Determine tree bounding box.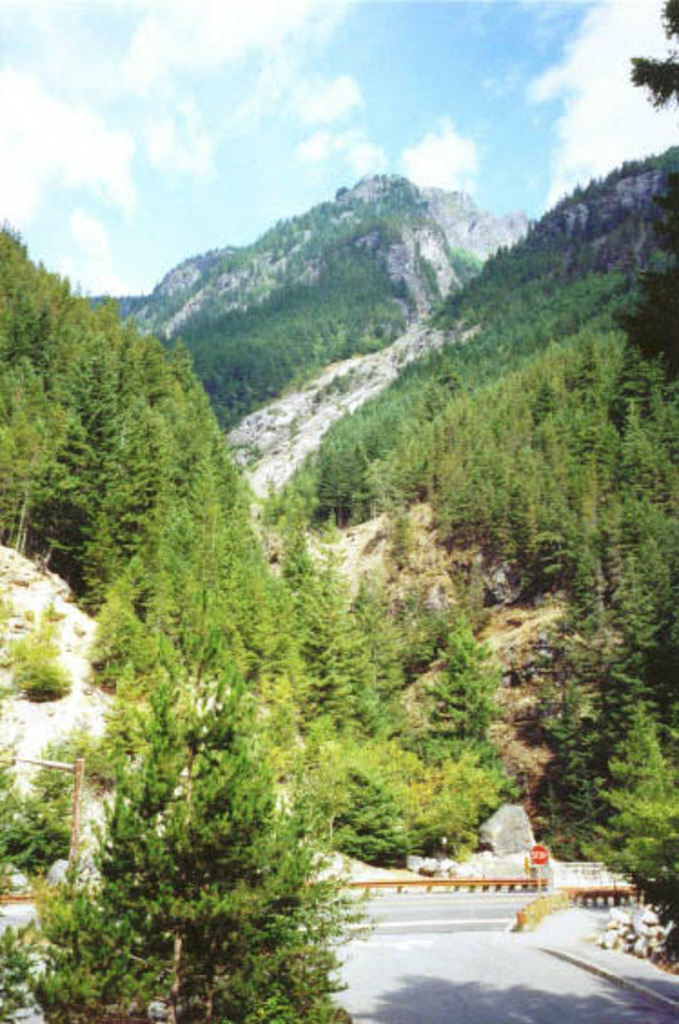
Determined: left=29, top=341, right=341, bottom=999.
